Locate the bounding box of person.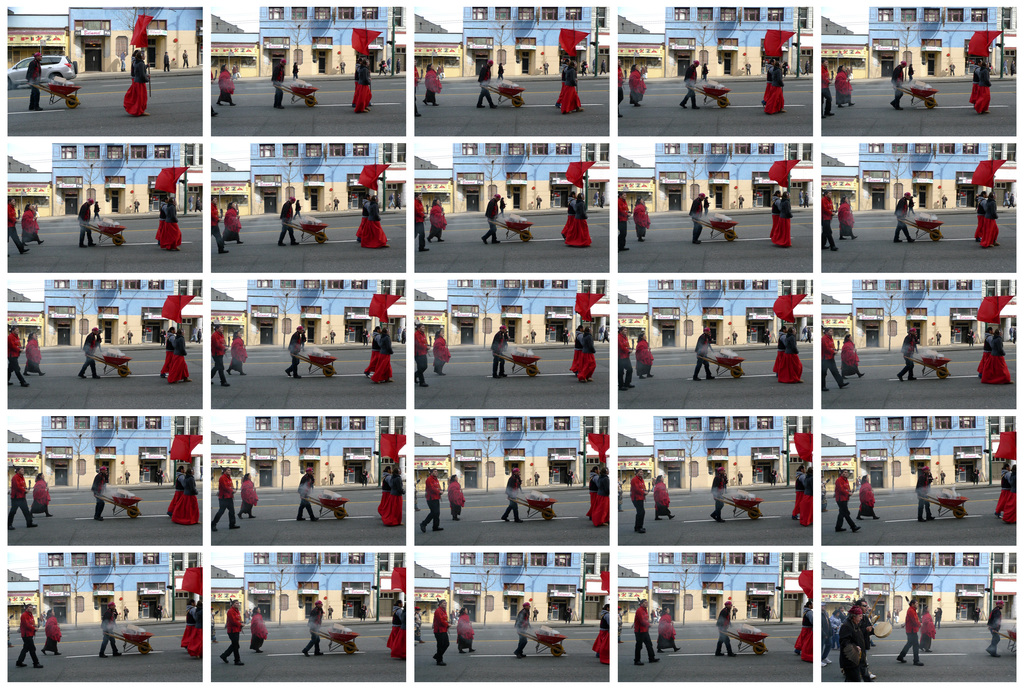
Bounding box: Rect(411, 57, 424, 117).
